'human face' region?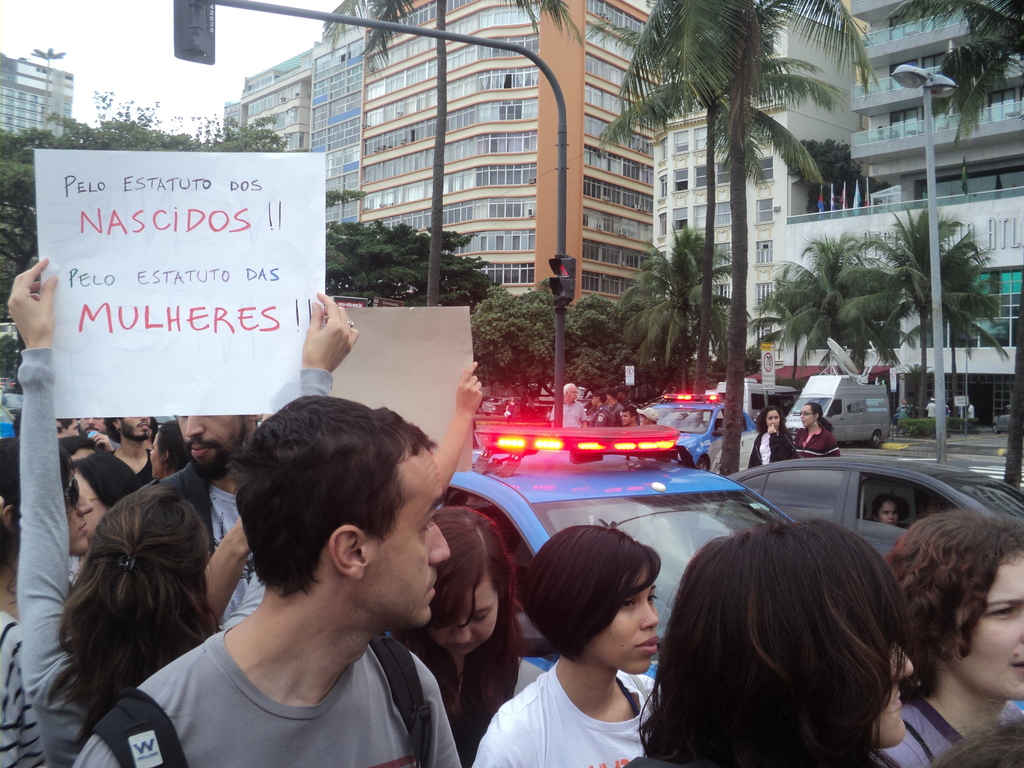
{"left": 568, "top": 384, "right": 577, "bottom": 400}
